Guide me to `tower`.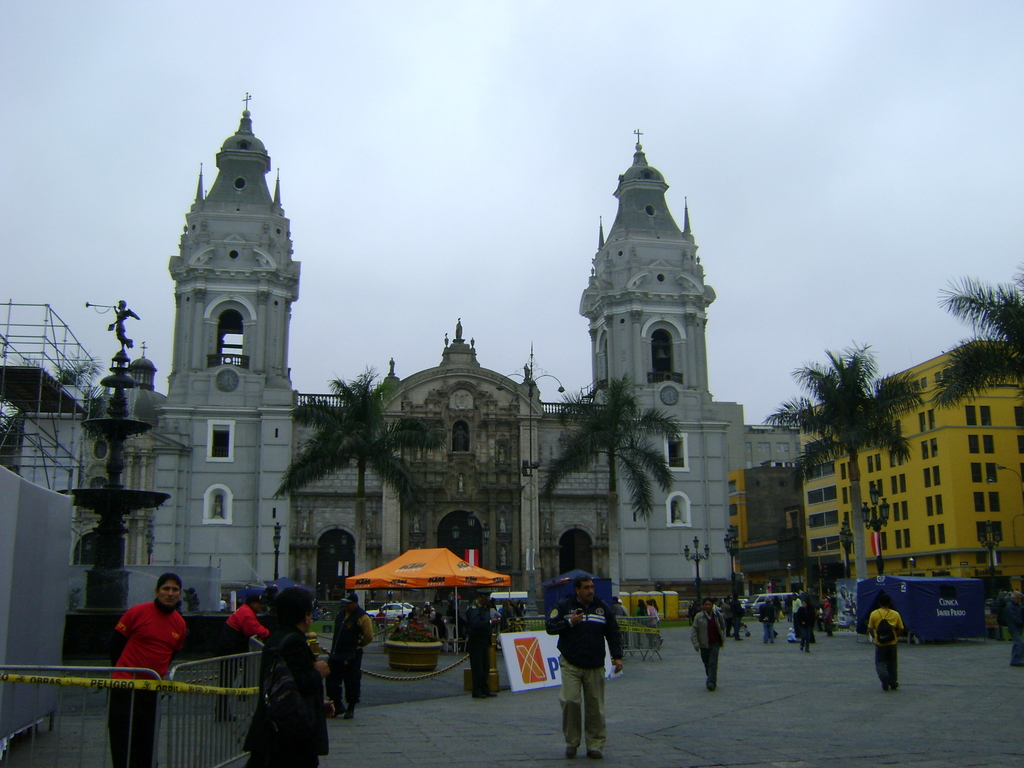
Guidance: 166:90:301:408.
